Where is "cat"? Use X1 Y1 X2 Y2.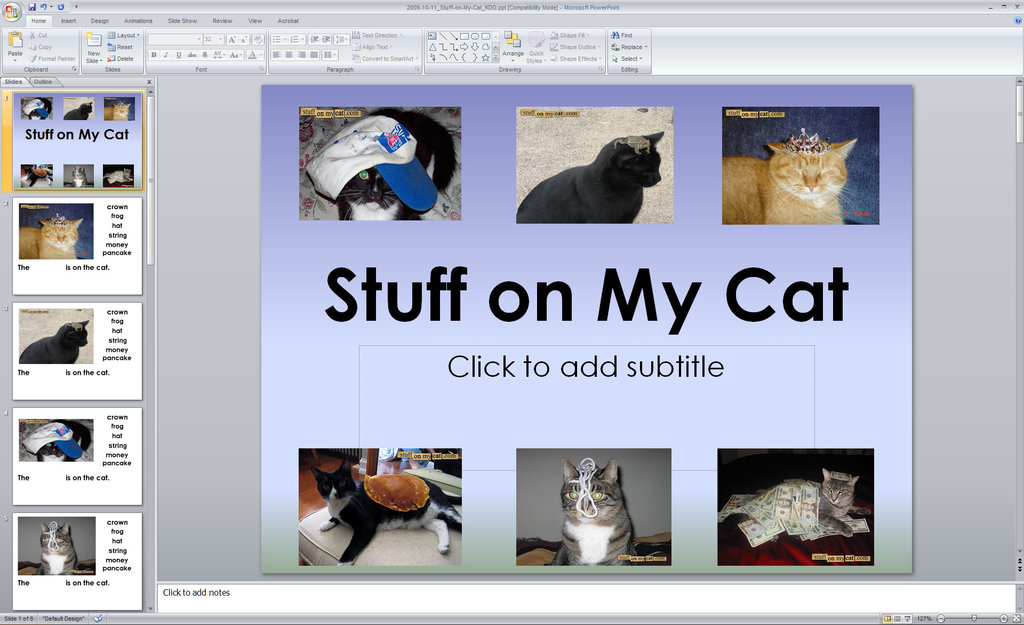
548 454 637 567.
